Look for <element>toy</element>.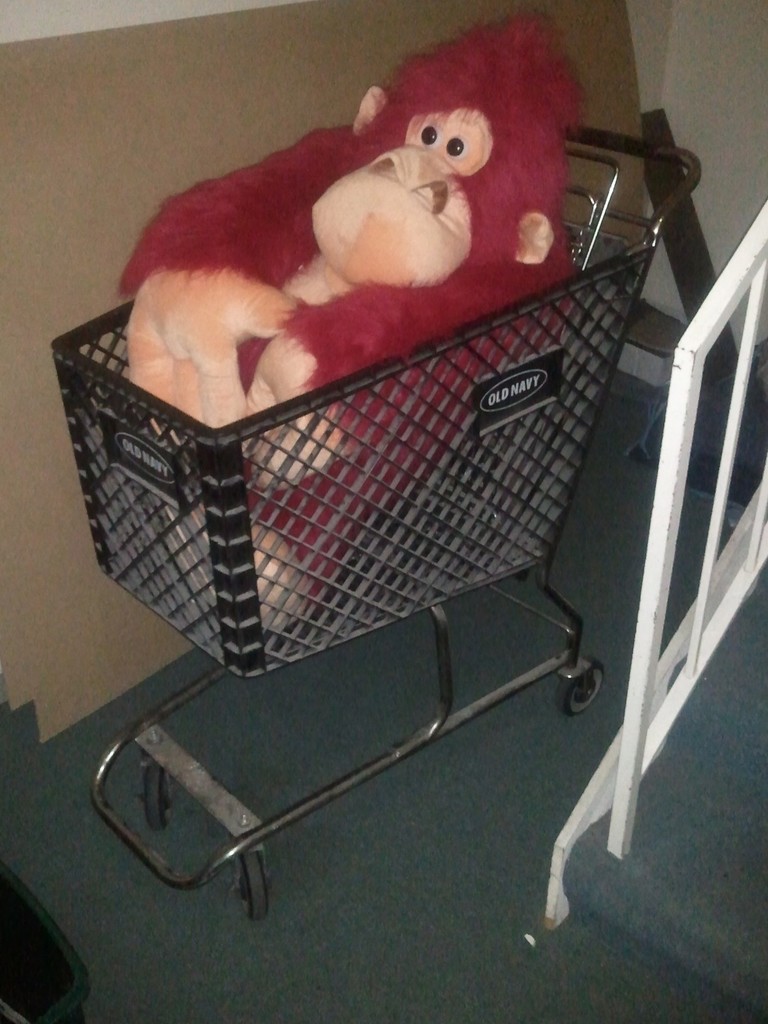
Found: BBox(108, 2, 596, 630).
